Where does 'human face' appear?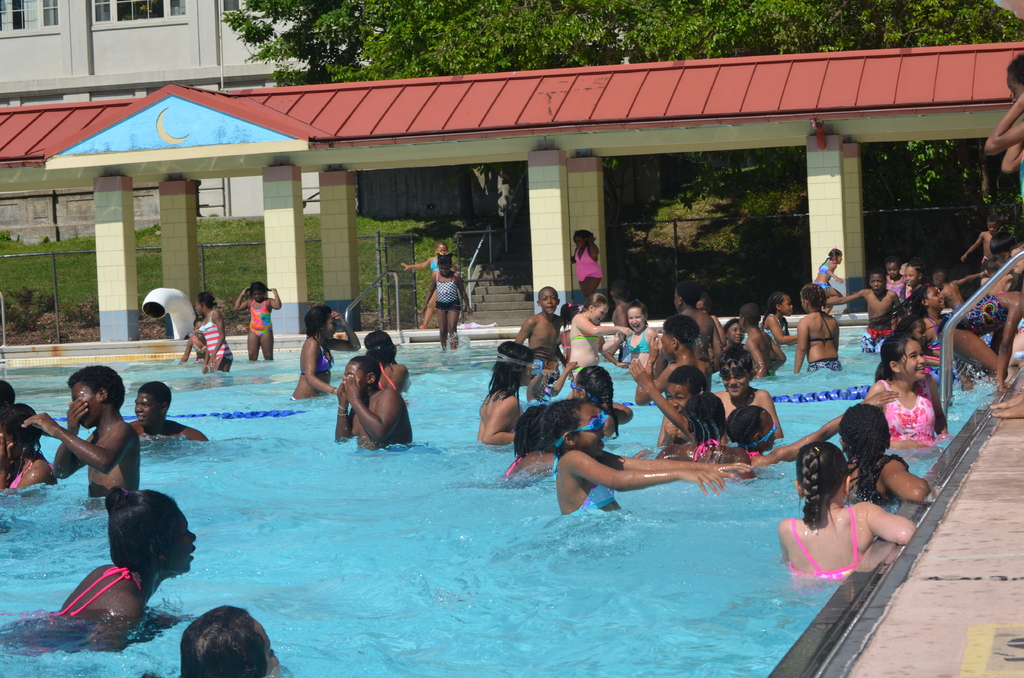
Appears at <bbox>246, 286, 269, 302</bbox>.
